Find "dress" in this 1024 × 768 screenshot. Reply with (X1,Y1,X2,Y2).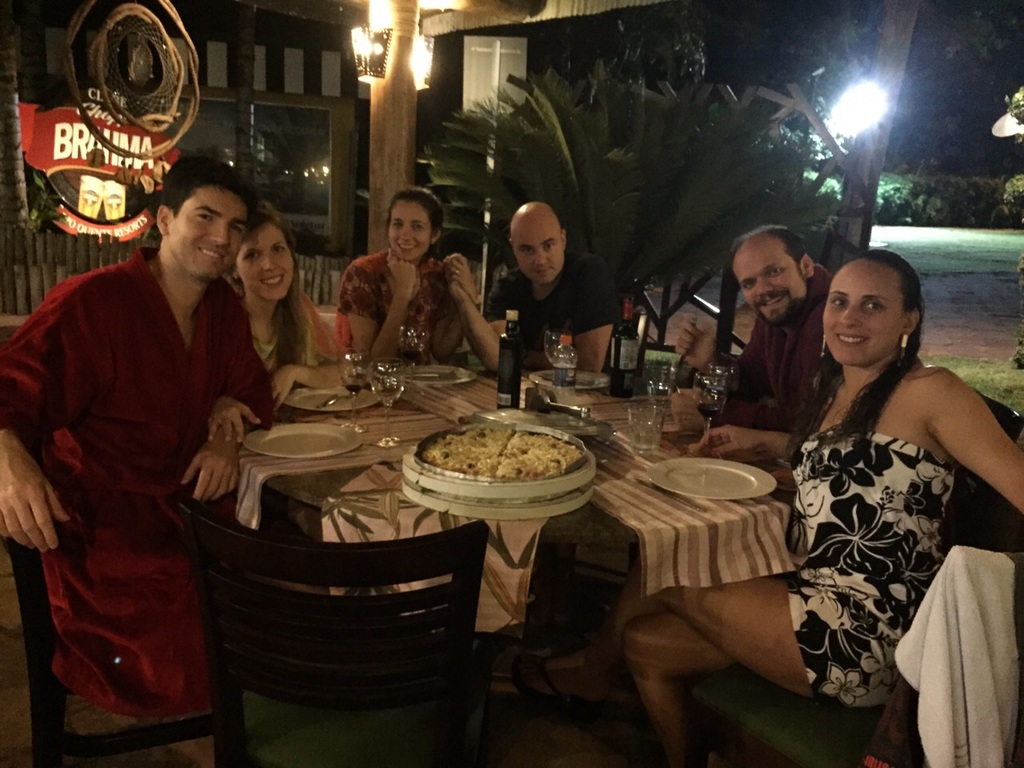
(767,425,962,710).
